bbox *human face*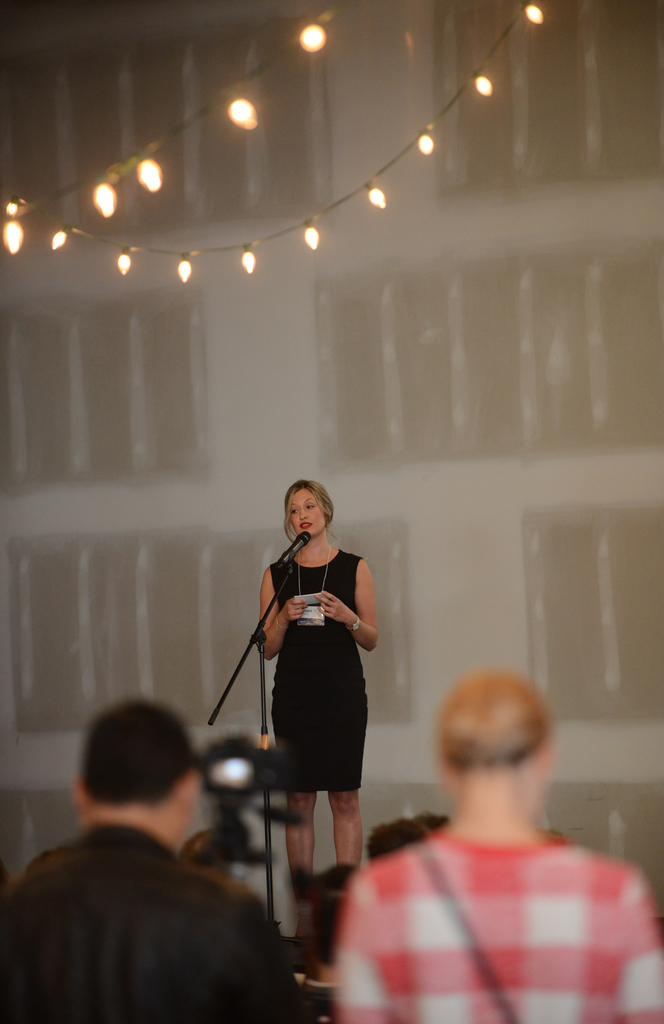
<box>287,491,329,529</box>
